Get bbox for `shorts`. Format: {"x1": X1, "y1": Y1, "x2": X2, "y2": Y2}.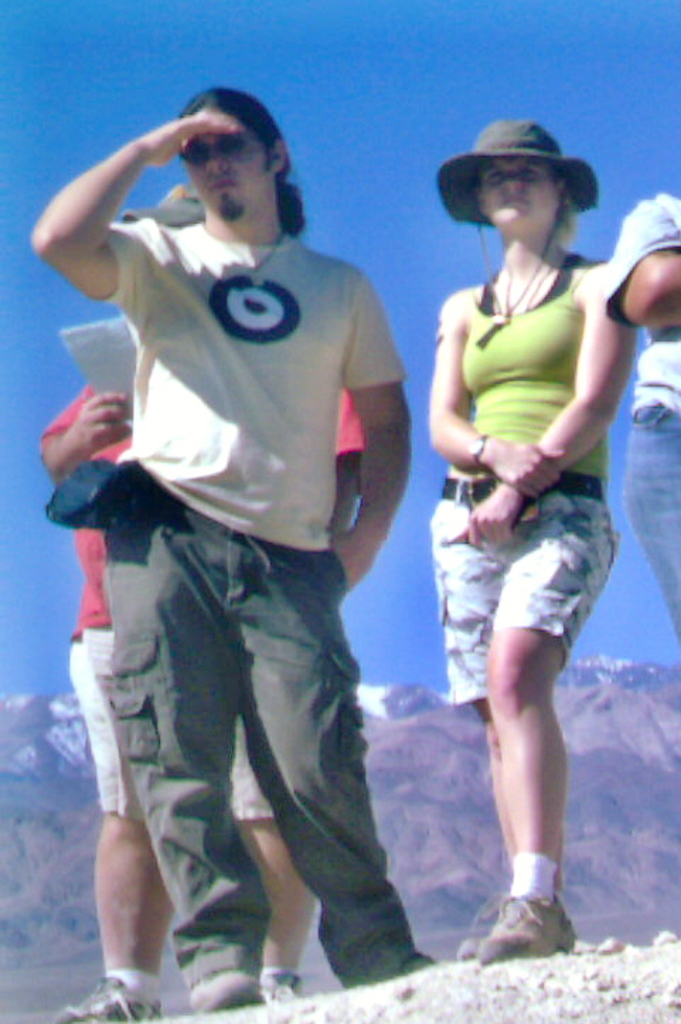
{"x1": 428, "y1": 474, "x2": 617, "y2": 708}.
